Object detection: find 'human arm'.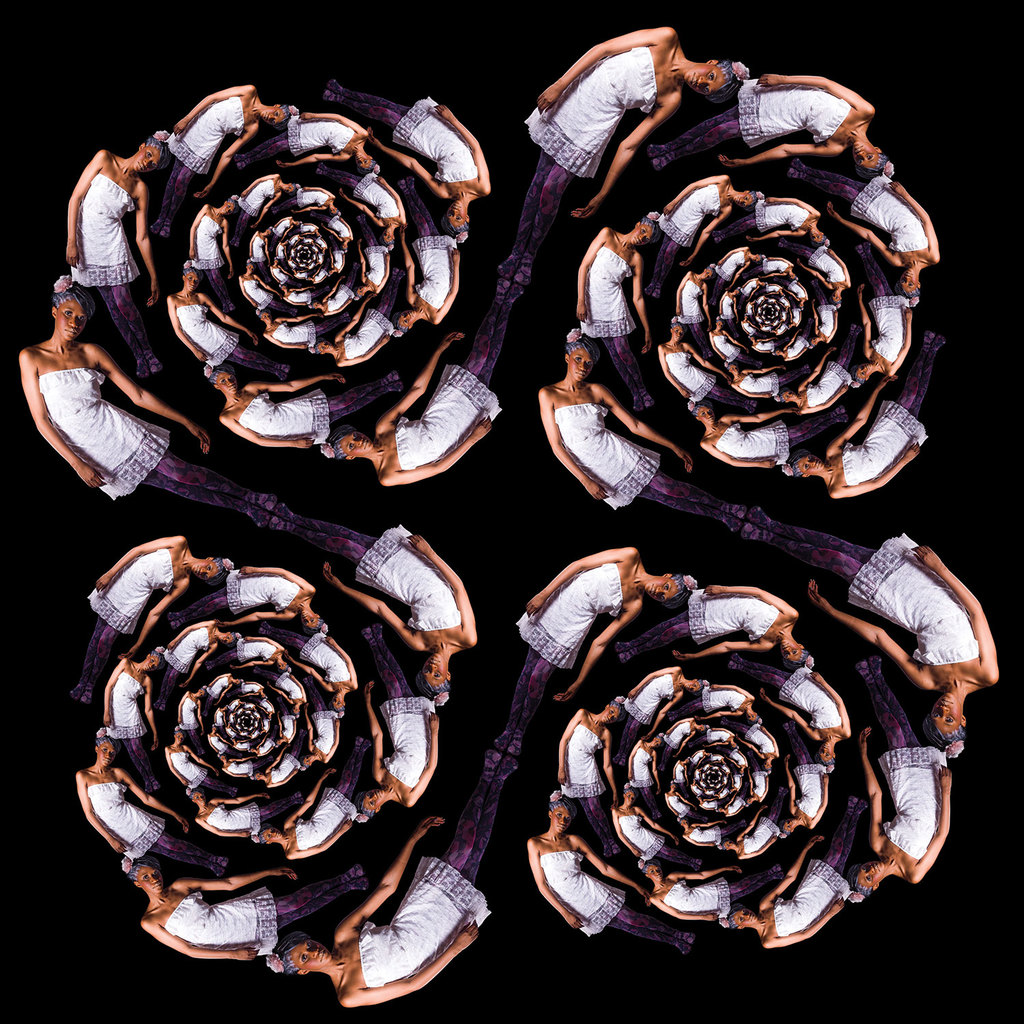
box(201, 290, 261, 348).
